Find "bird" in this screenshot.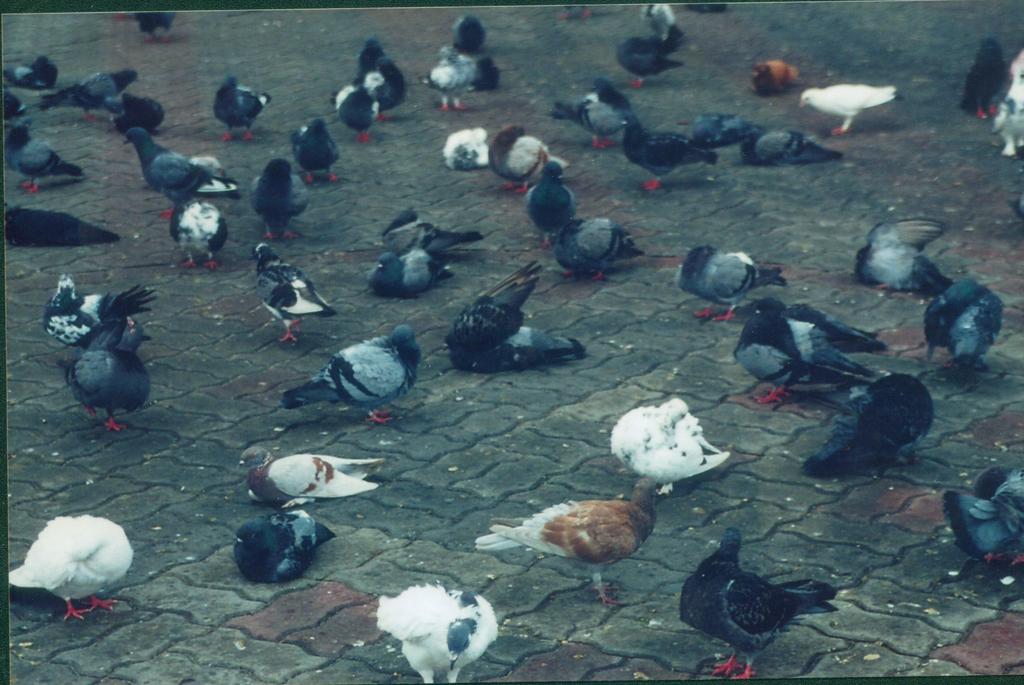
The bounding box for "bird" is bbox(607, 400, 731, 491).
